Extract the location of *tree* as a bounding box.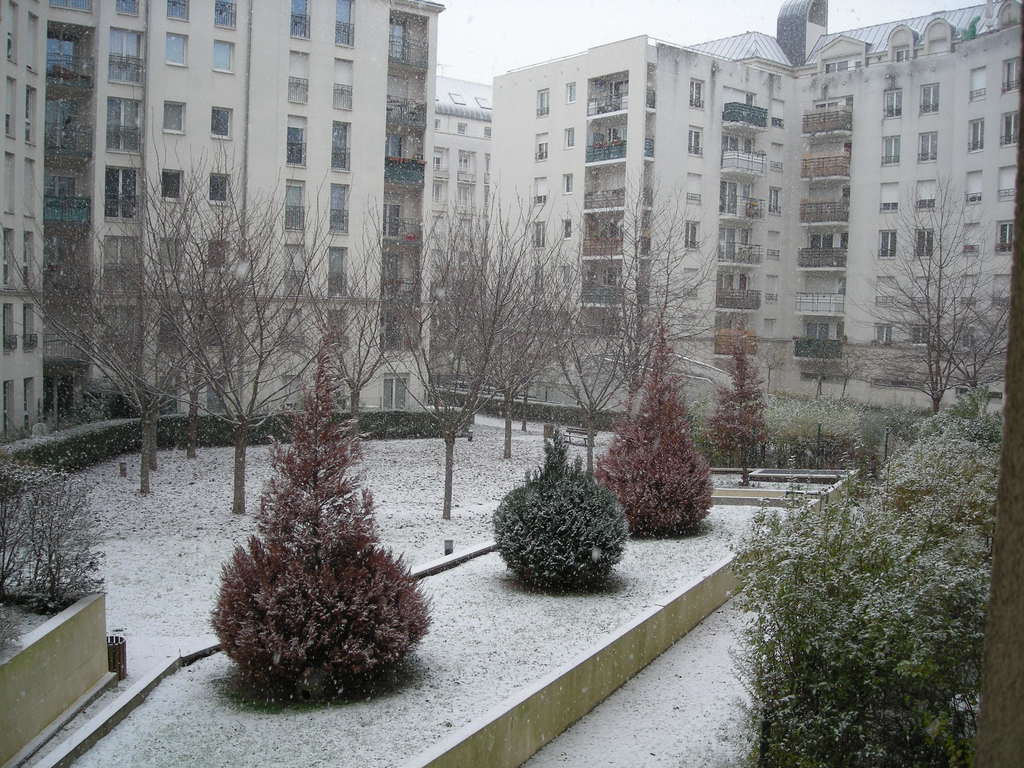
bbox=[73, 199, 314, 461].
